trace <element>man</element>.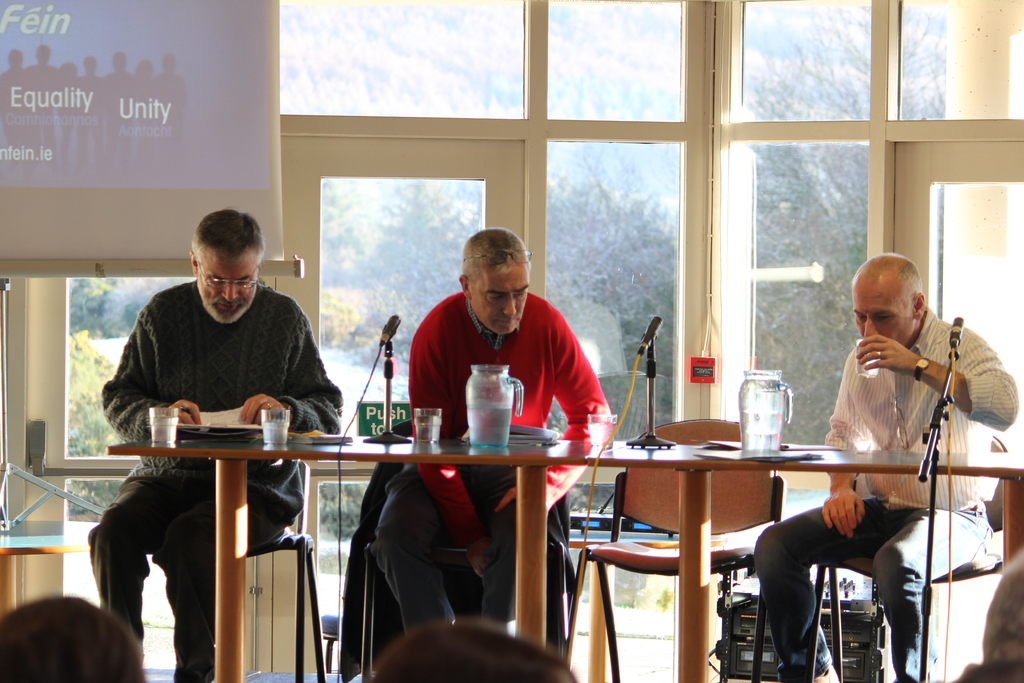
Traced to bbox=[369, 227, 610, 636].
